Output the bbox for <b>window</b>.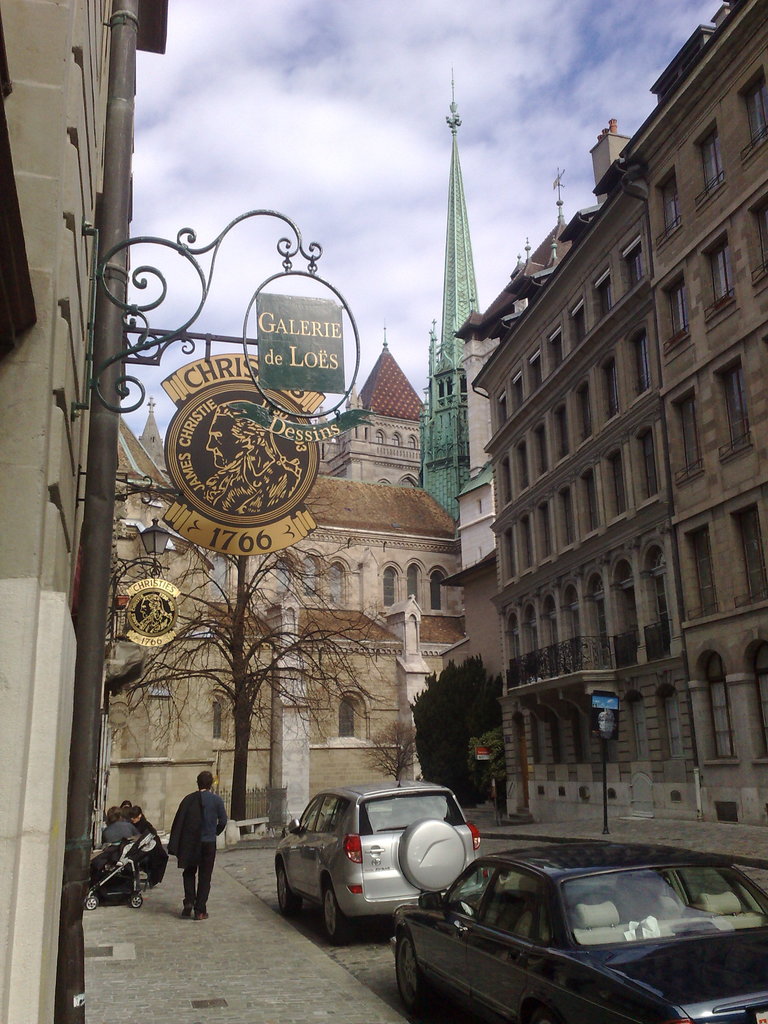
BBox(518, 426, 528, 484).
